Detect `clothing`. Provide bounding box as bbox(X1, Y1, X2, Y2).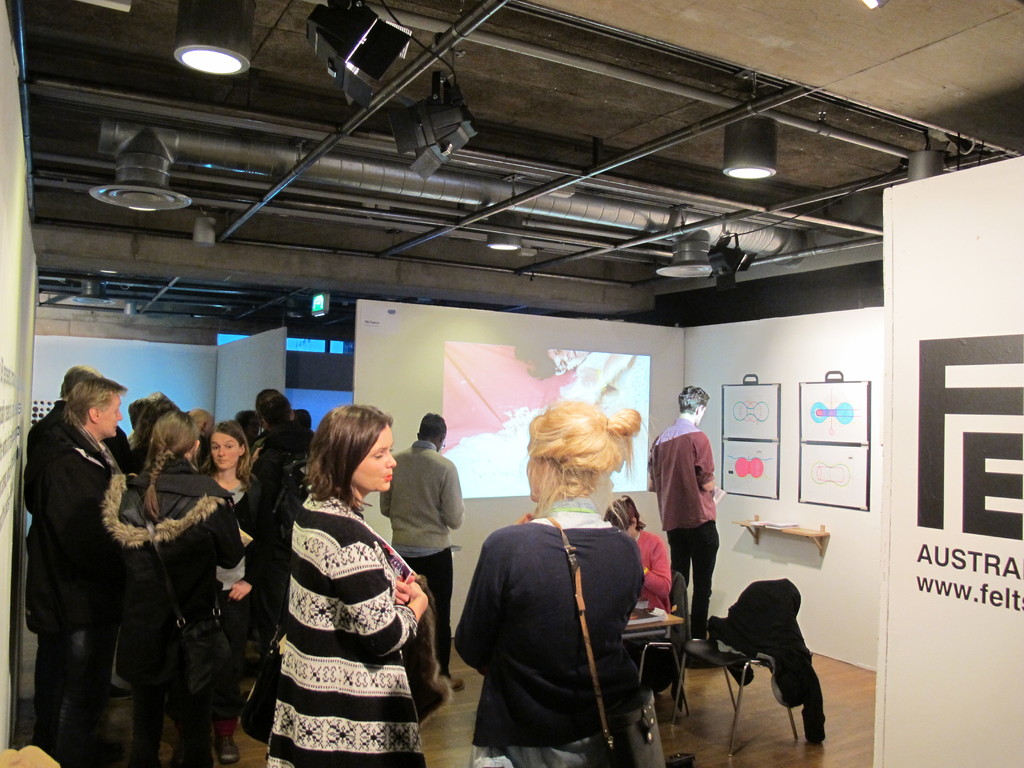
bbox(230, 467, 270, 700).
